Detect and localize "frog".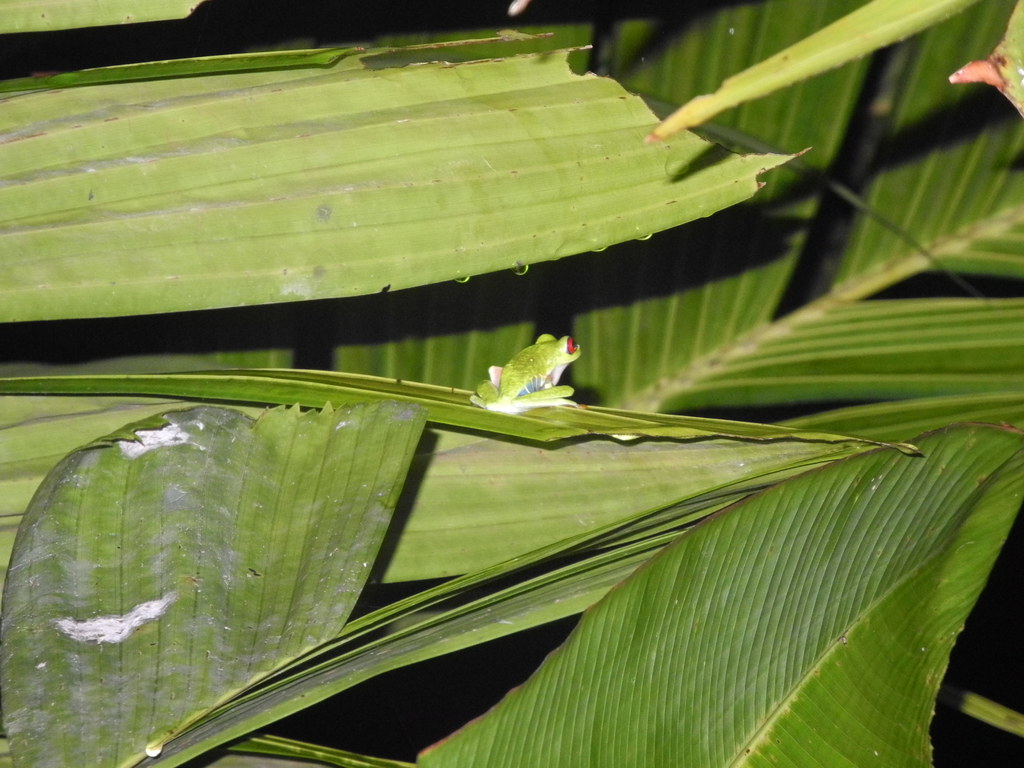
Localized at [469,332,582,410].
